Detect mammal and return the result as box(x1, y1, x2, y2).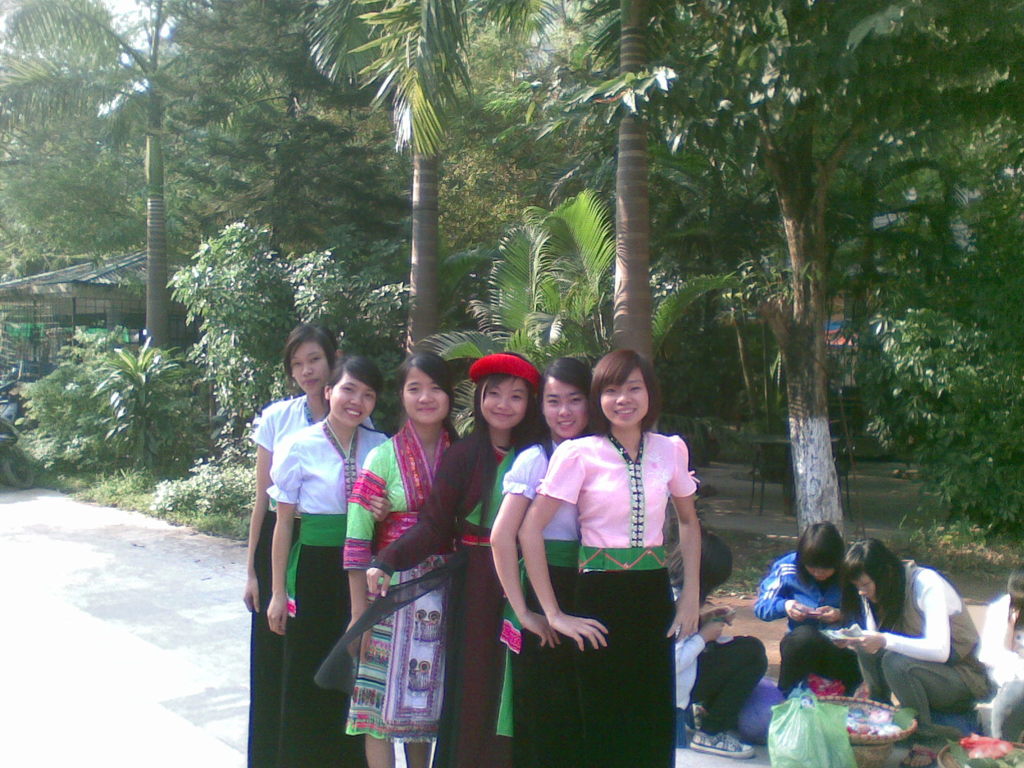
box(993, 556, 1023, 745).
